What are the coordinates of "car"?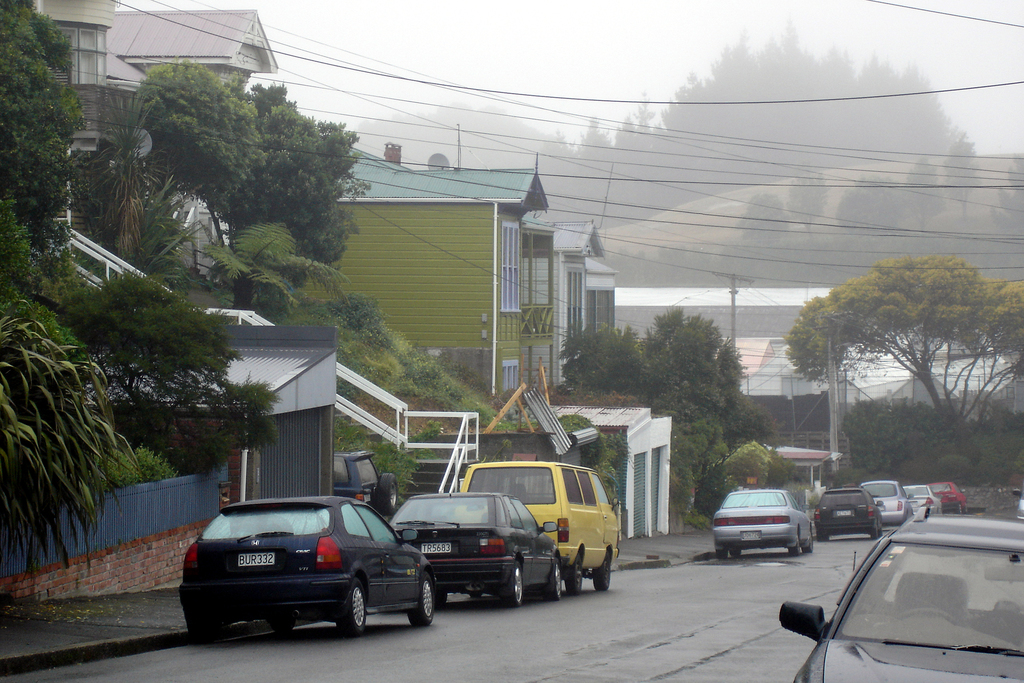
box(779, 520, 1023, 682).
